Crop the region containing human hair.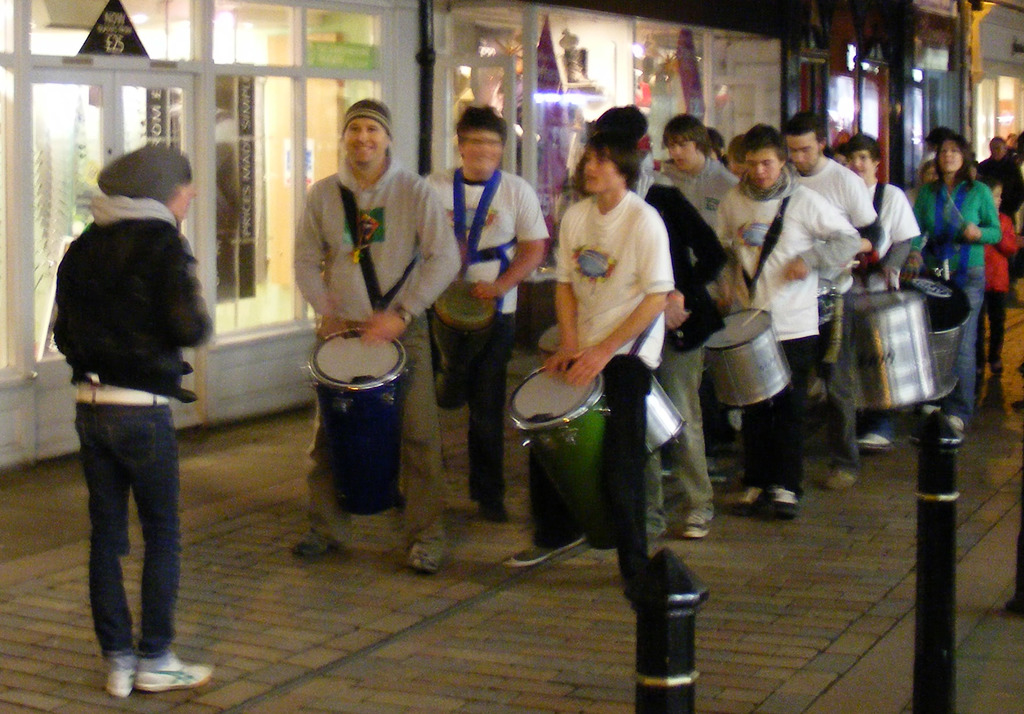
Crop region: {"left": 598, "top": 103, "right": 648, "bottom": 142}.
